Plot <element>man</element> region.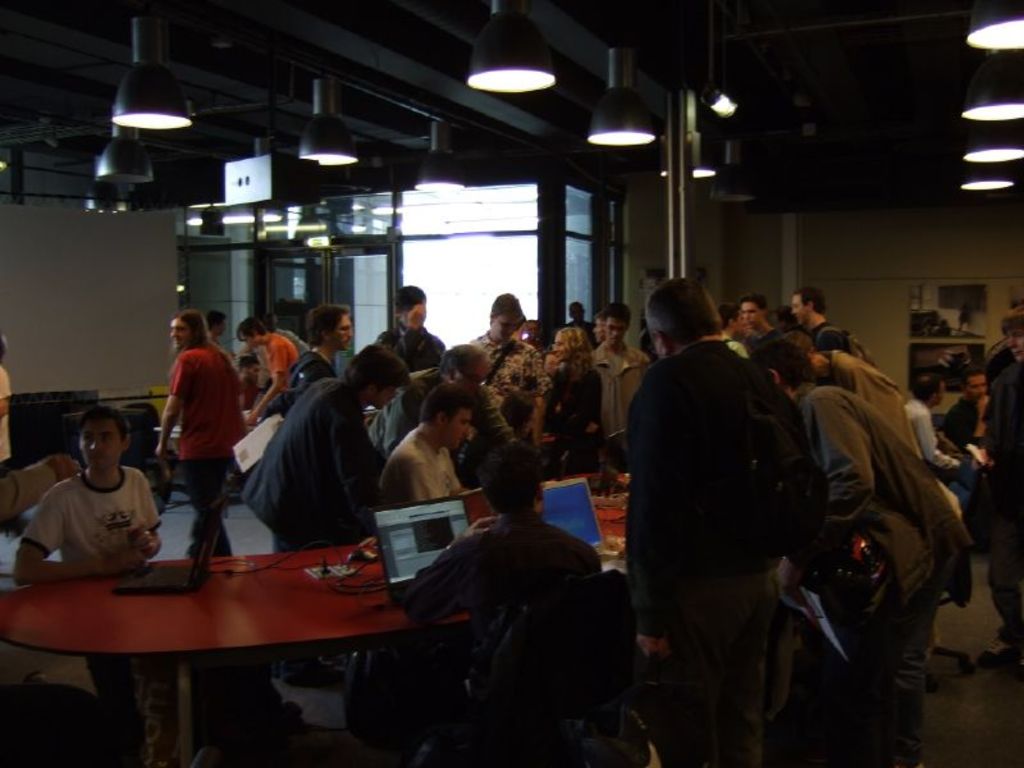
Plotted at [left=746, top=339, right=972, bottom=767].
